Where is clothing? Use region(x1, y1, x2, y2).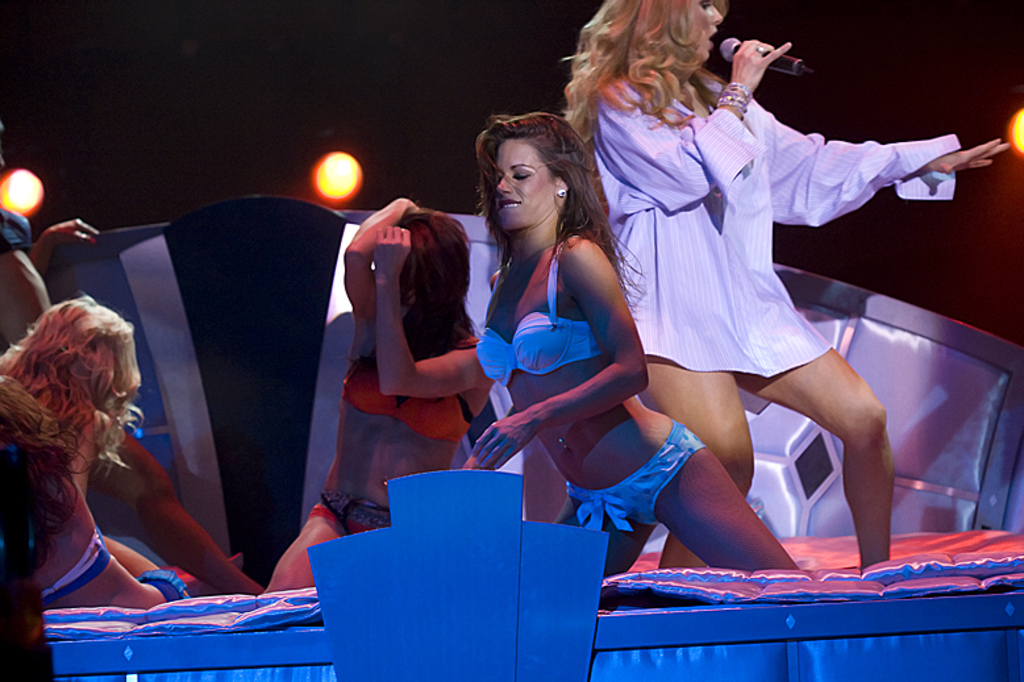
region(305, 499, 378, 536).
